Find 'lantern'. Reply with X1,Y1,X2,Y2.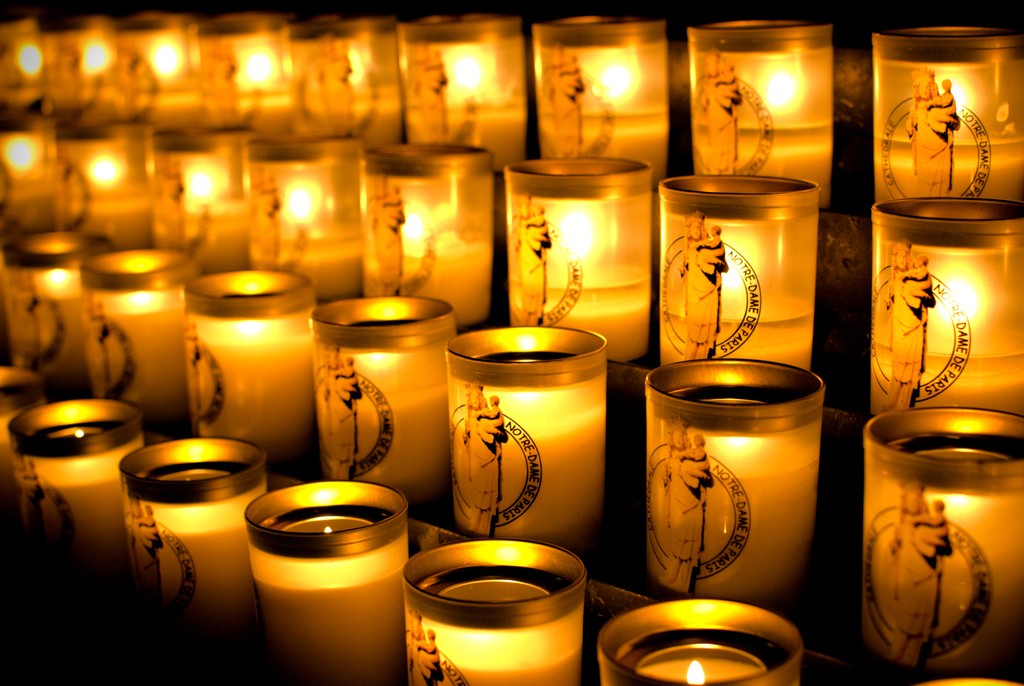
276,19,404,155.
